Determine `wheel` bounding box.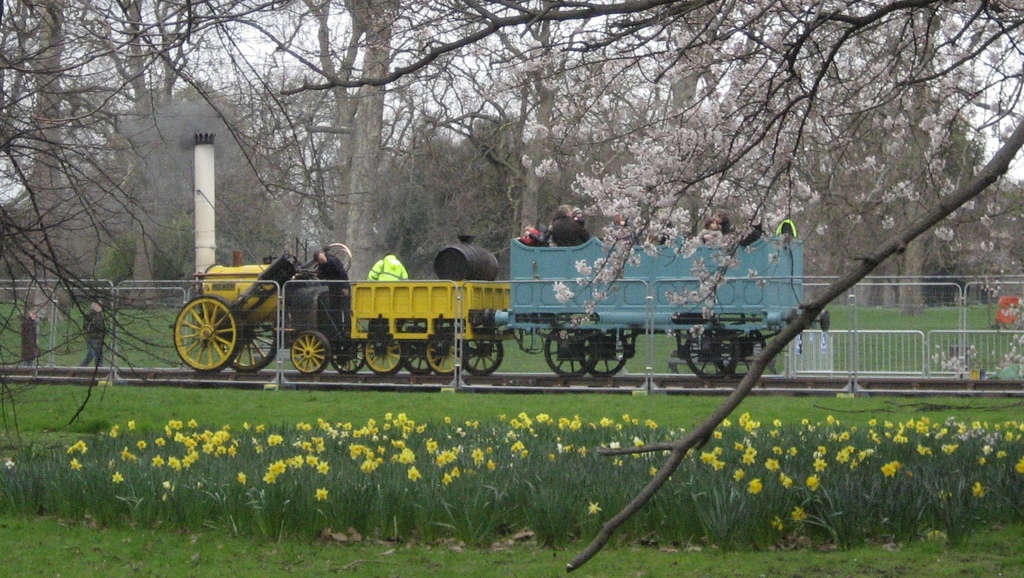
Determined: bbox=(682, 324, 742, 381).
